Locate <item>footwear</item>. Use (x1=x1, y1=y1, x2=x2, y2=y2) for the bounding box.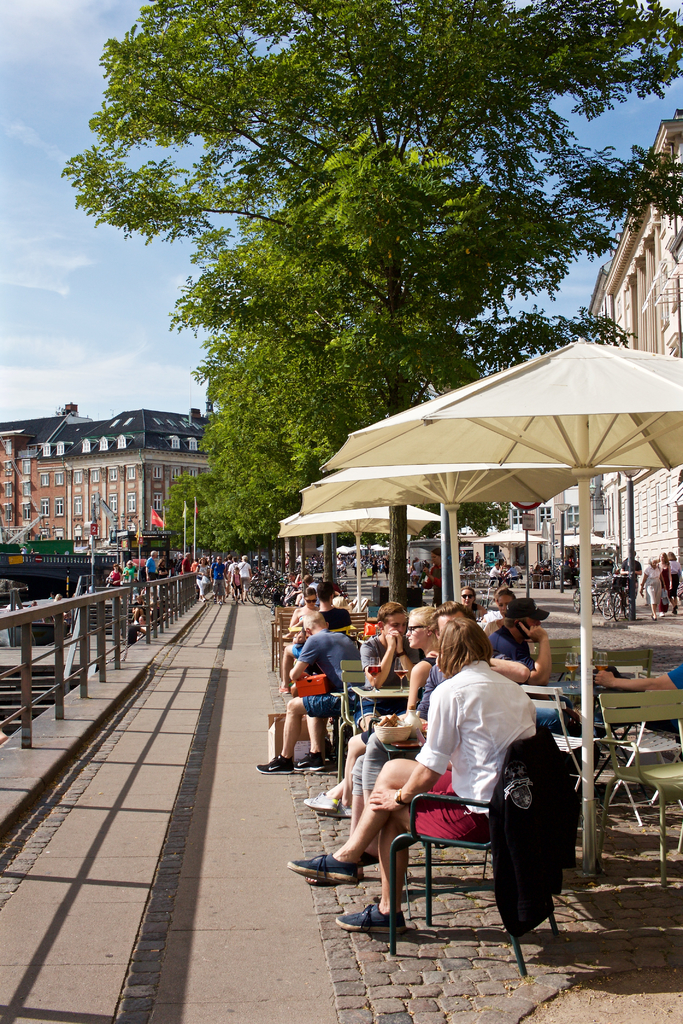
(x1=220, y1=594, x2=229, y2=603).
